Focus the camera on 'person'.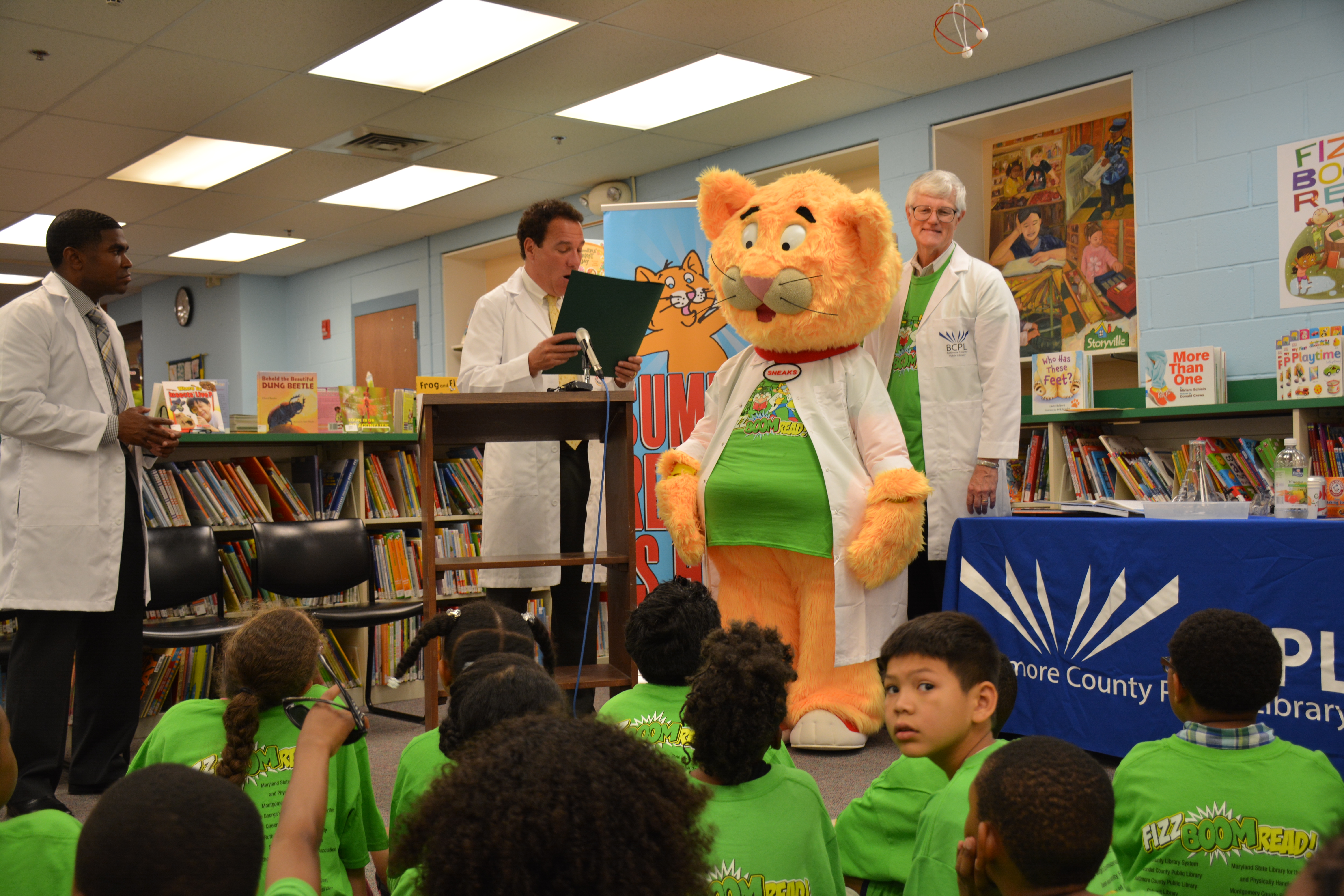
Focus region: box=[194, 38, 231, 139].
